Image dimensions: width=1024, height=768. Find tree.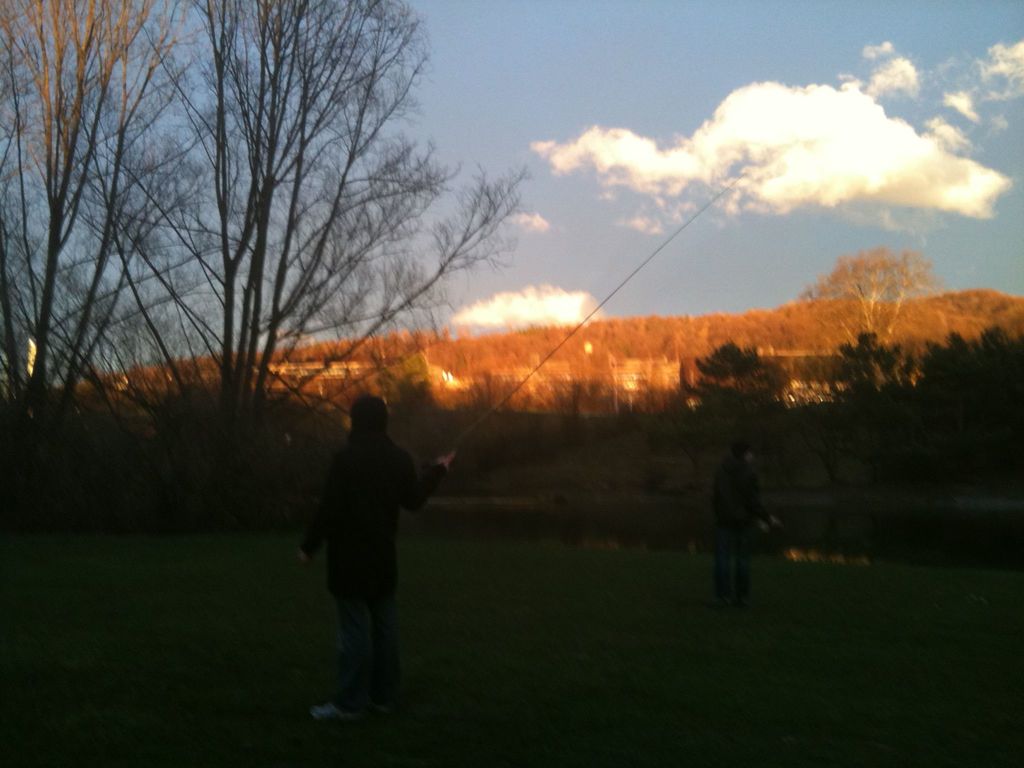
x1=832 y1=337 x2=941 y2=433.
